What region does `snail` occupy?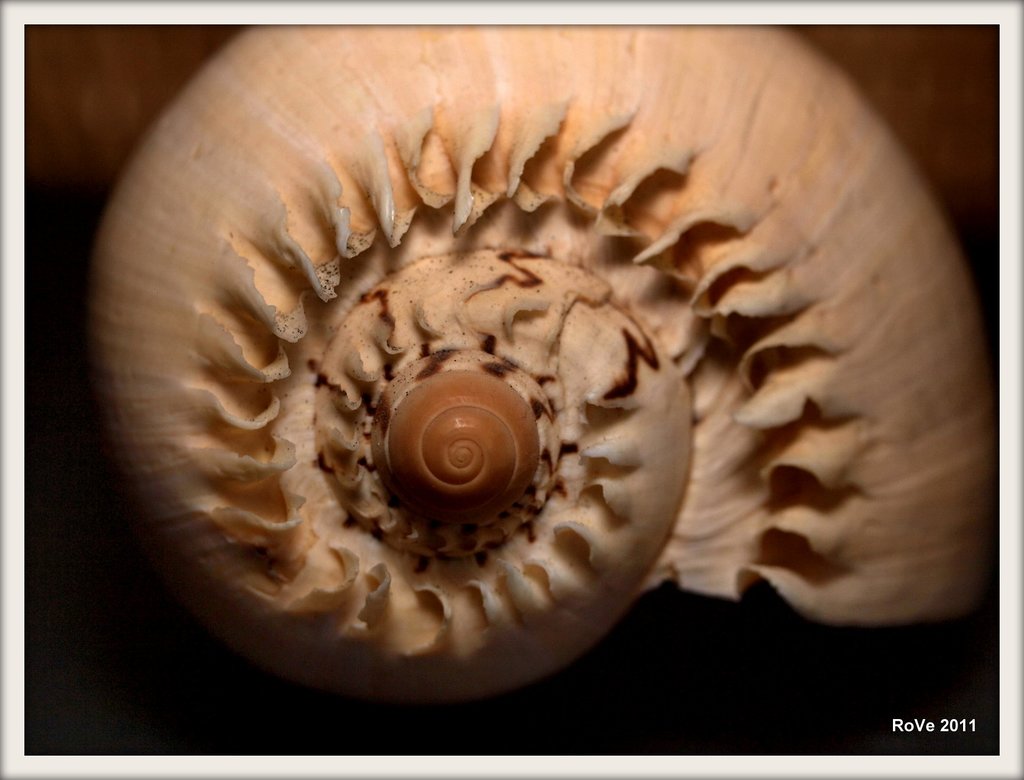
{"left": 79, "top": 26, "right": 999, "bottom": 704}.
